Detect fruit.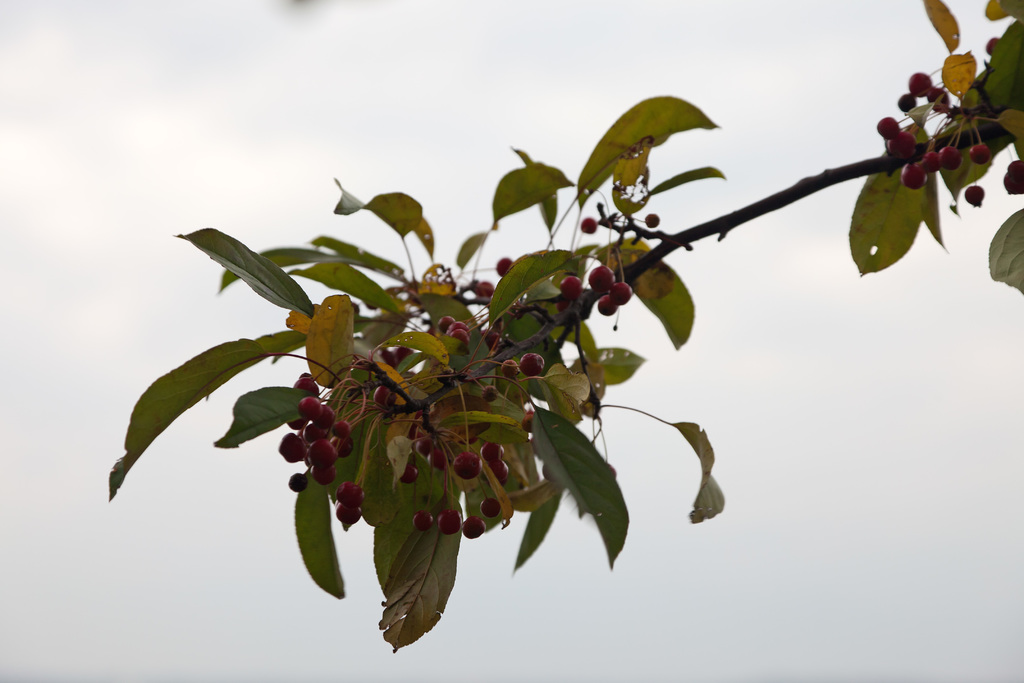
Detected at Rect(401, 467, 422, 484).
